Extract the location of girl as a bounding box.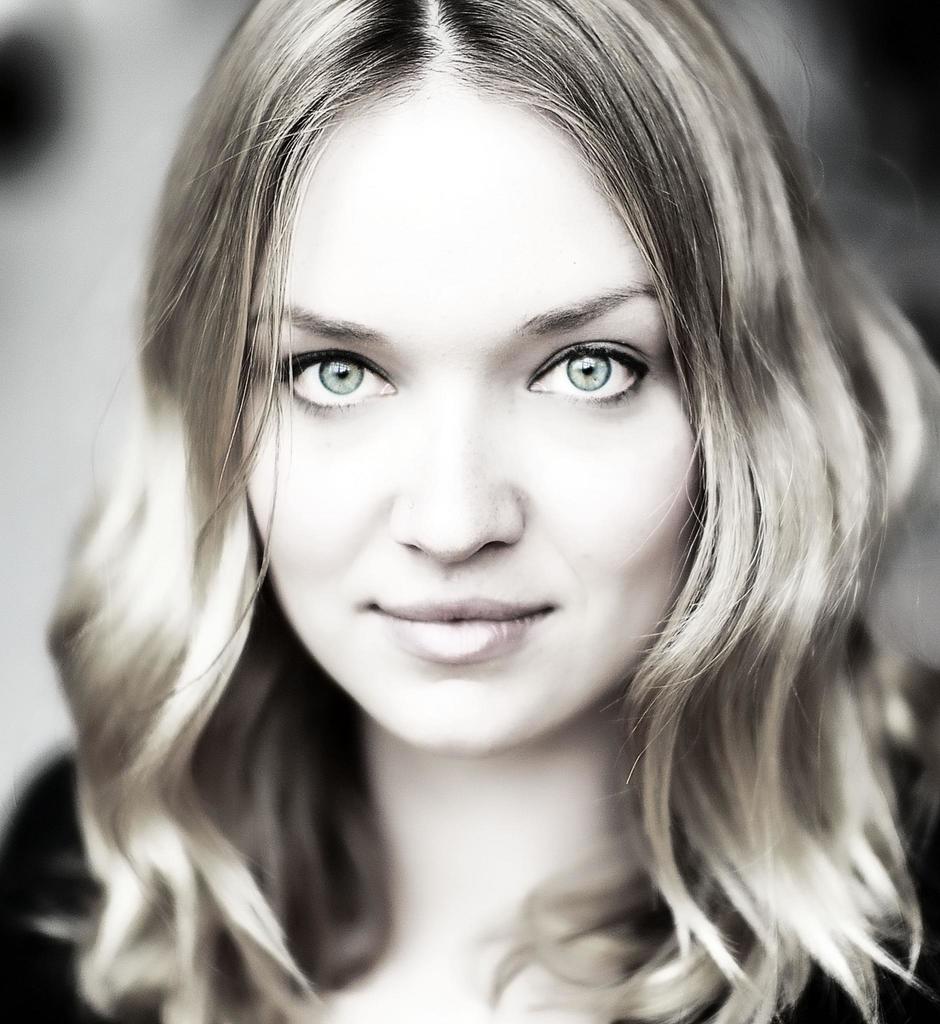
<box>0,0,939,1023</box>.
